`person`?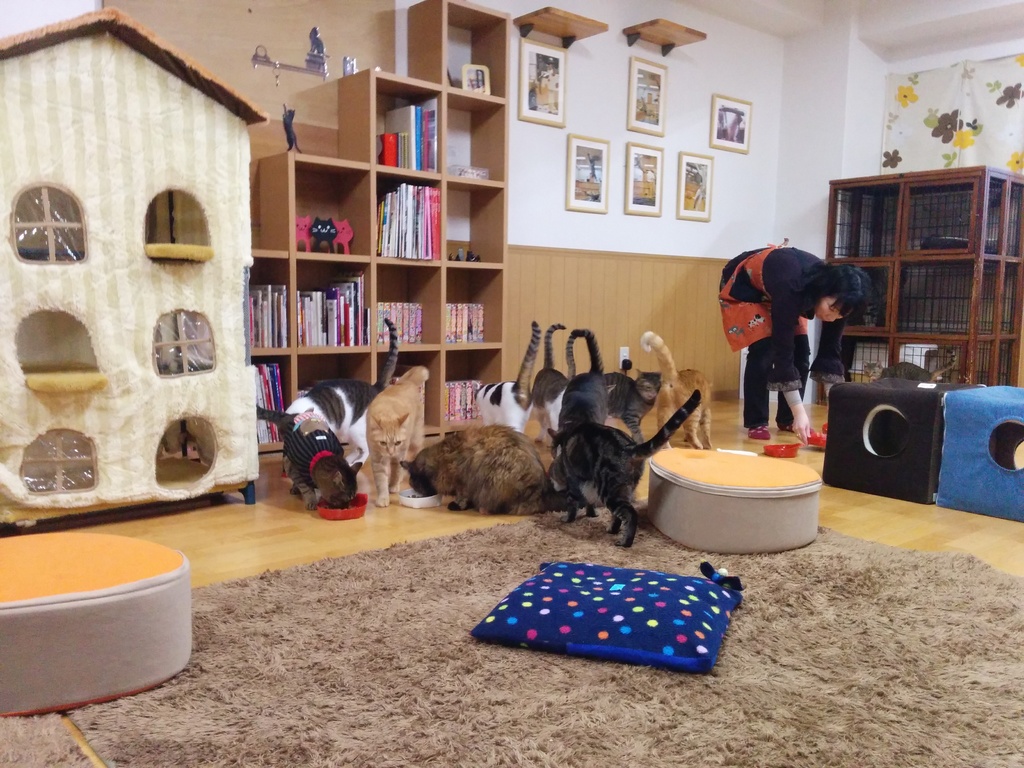
select_region(714, 241, 874, 443)
